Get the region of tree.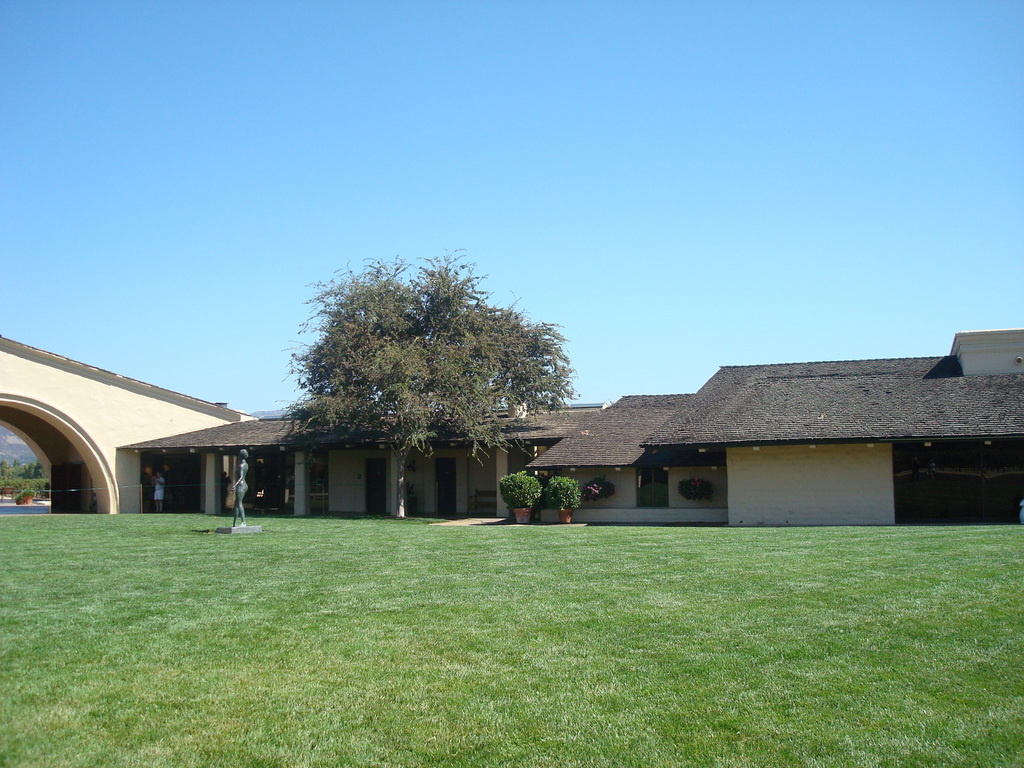
275 247 589 518.
